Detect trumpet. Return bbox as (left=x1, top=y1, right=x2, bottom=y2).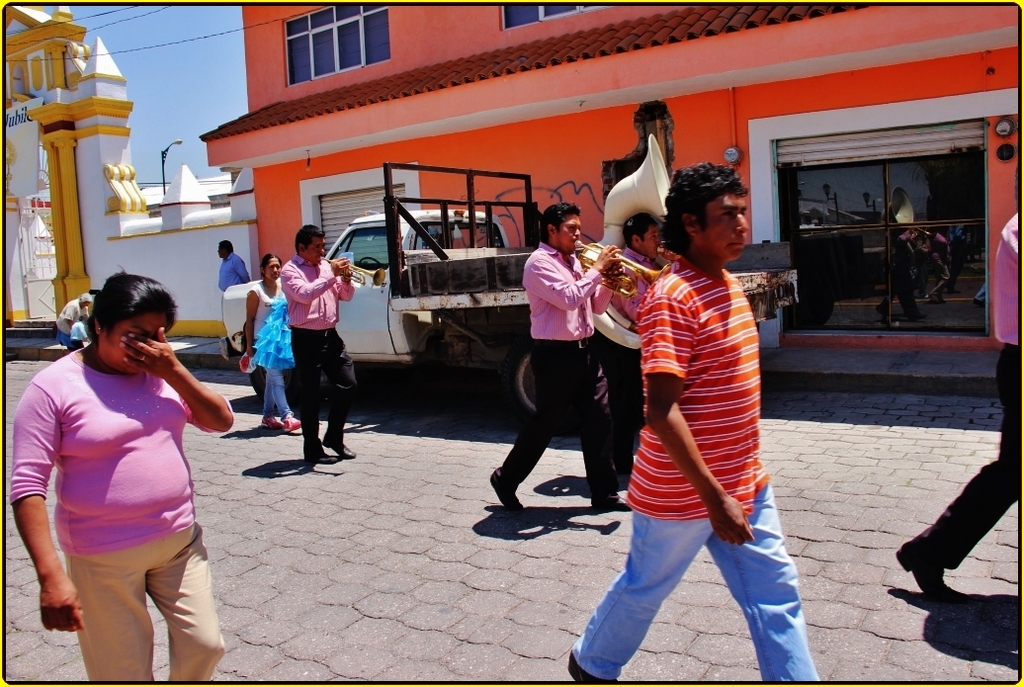
(left=572, top=239, right=672, bottom=296).
